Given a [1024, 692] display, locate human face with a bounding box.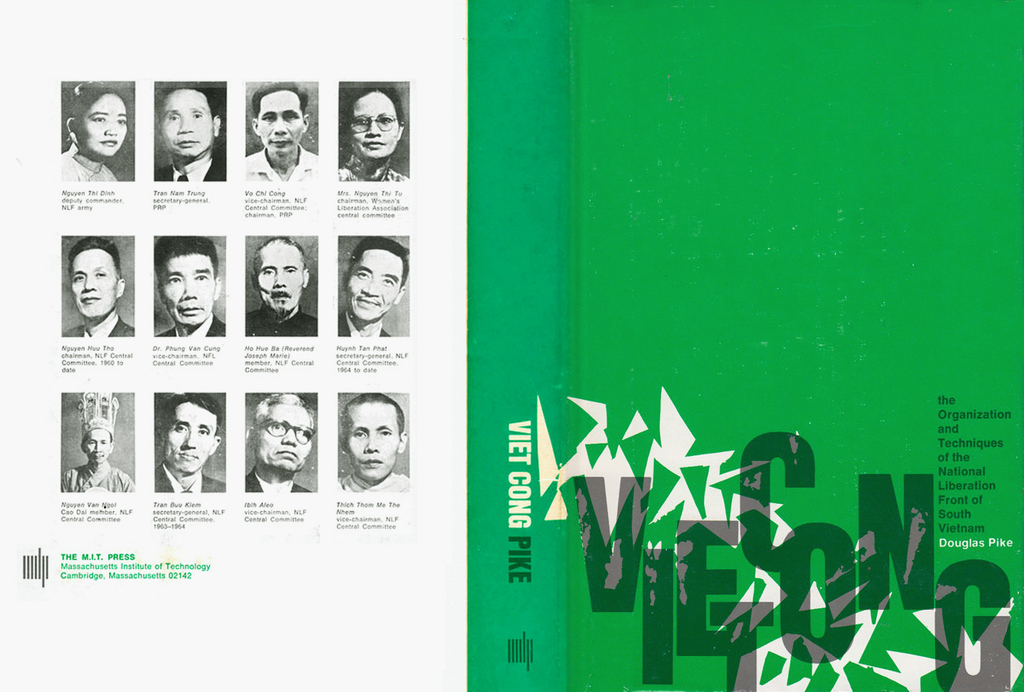
Located: [x1=348, y1=252, x2=394, y2=319].
